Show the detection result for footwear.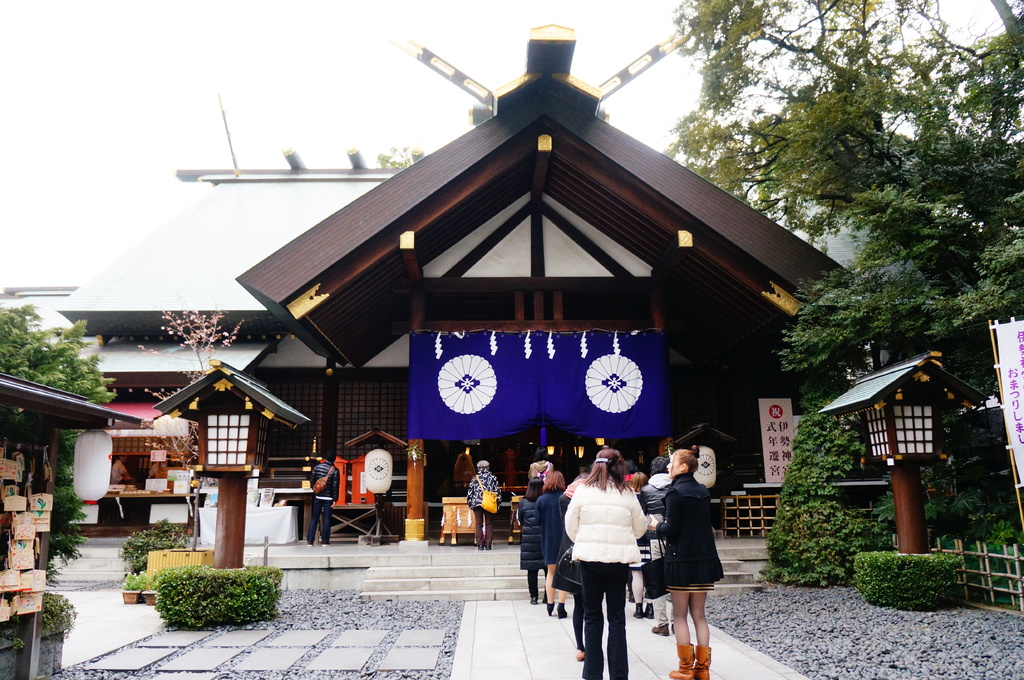
(x1=557, y1=605, x2=564, y2=621).
